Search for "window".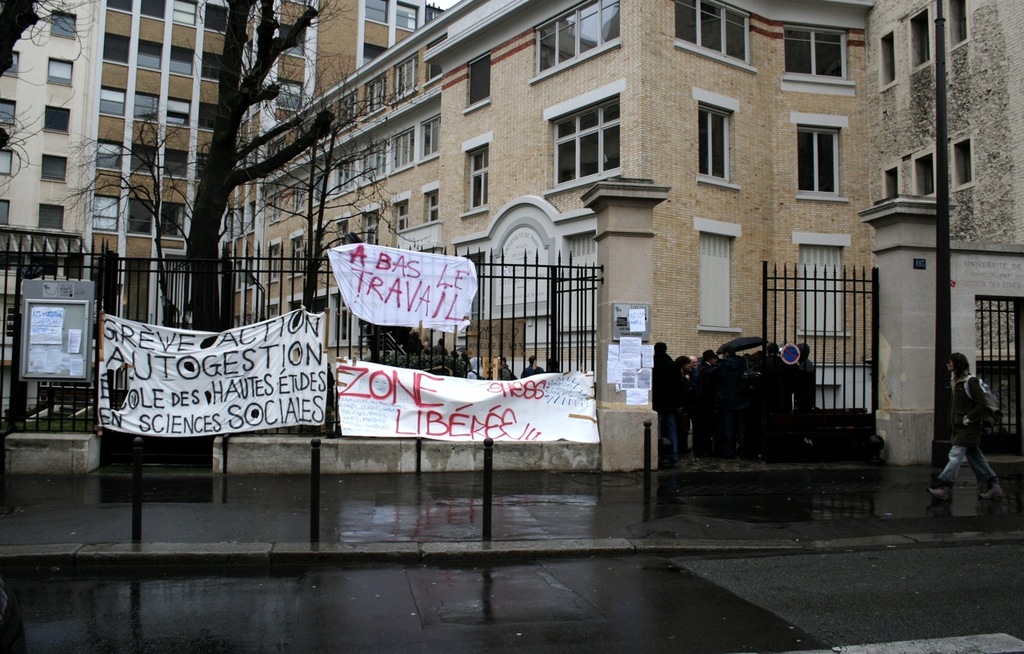
Found at (532,0,621,91).
